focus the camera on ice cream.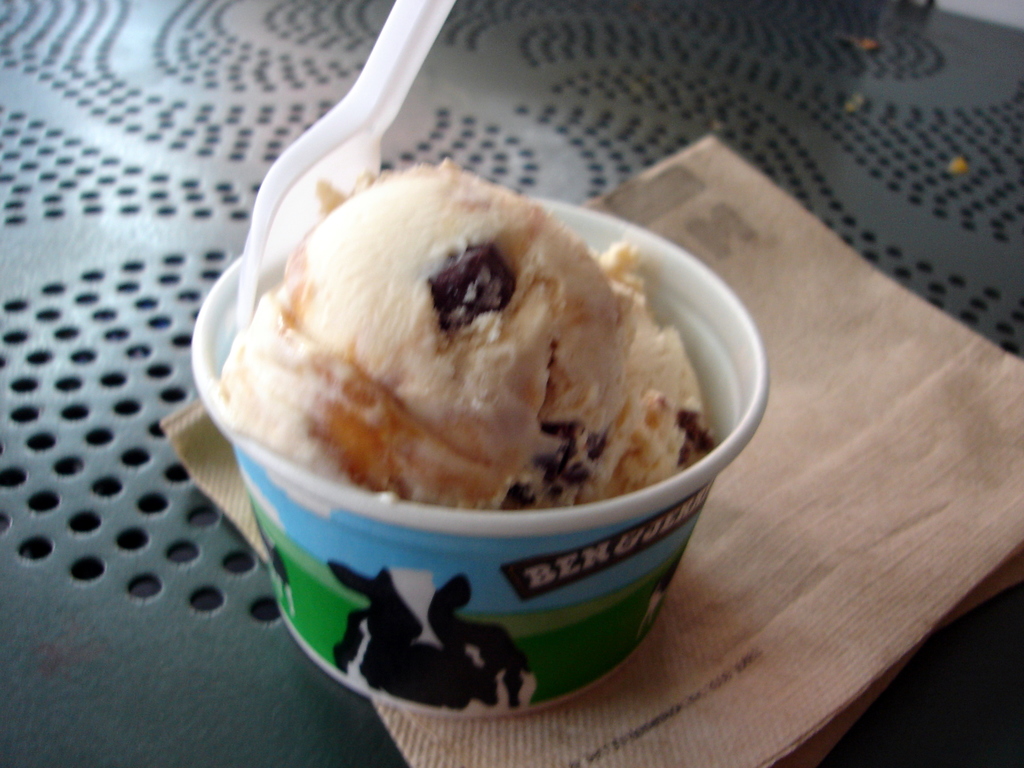
Focus region: box(220, 149, 712, 506).
